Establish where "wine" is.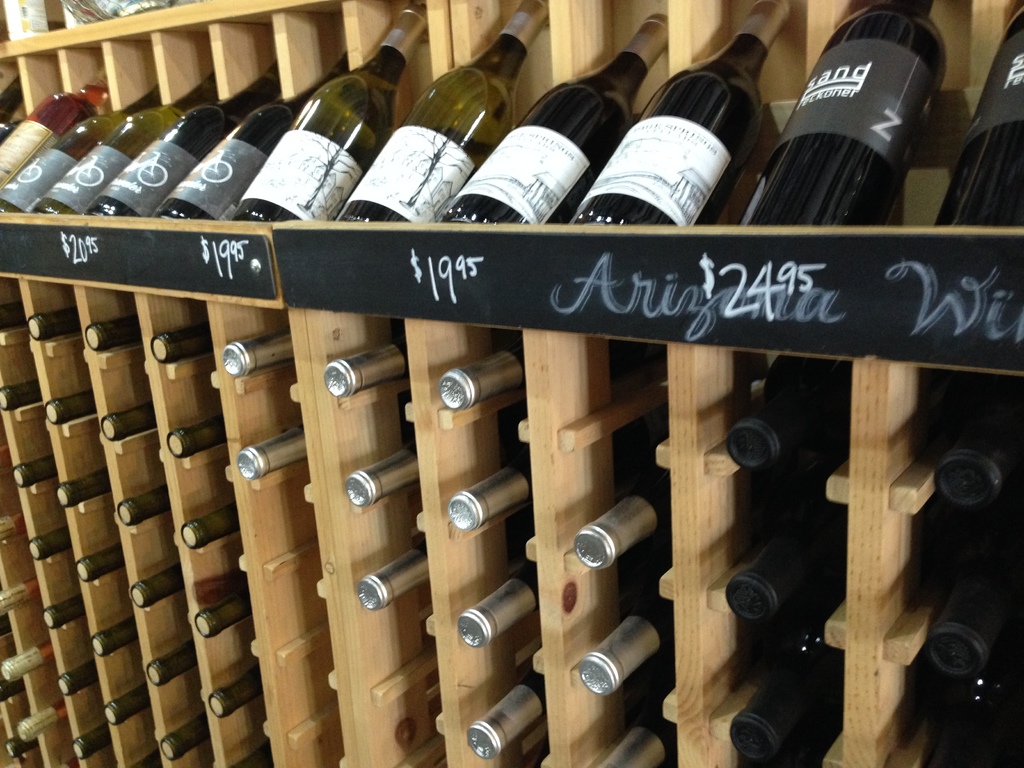
Established at 13/467/60/486.
